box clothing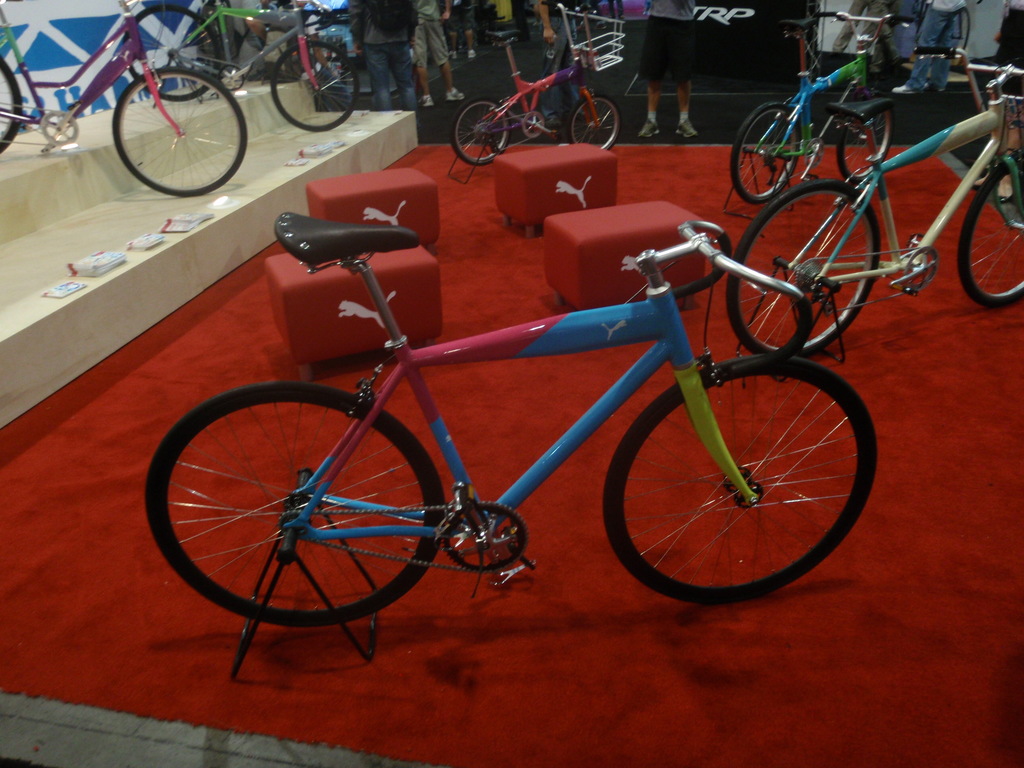
BBox(252, 2, 278, 49)
